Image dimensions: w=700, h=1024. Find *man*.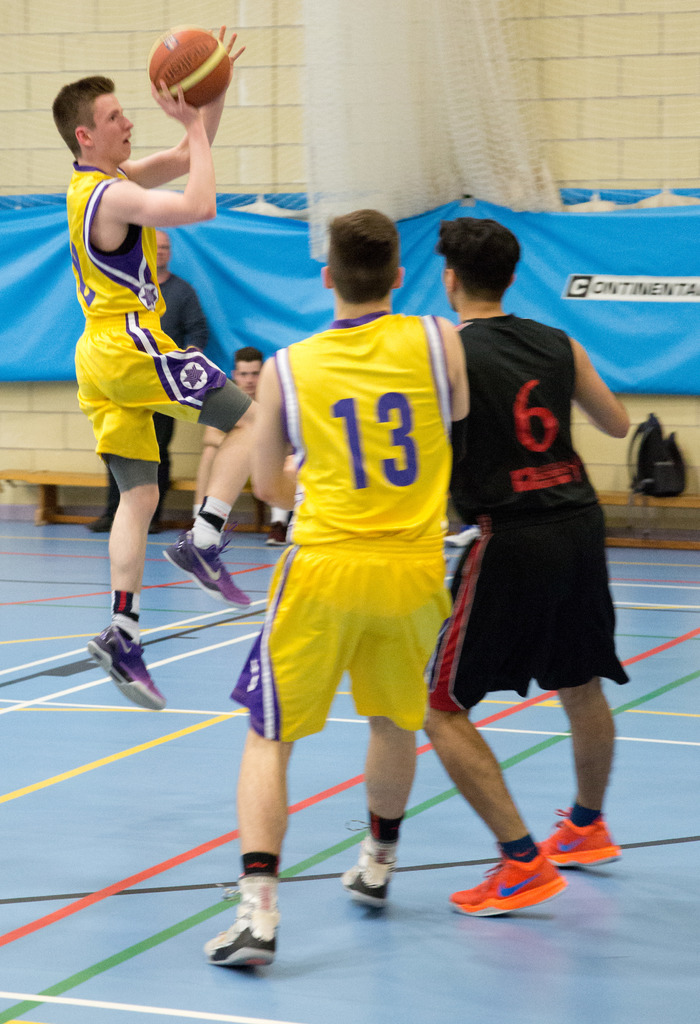
(86,232,213,540).
